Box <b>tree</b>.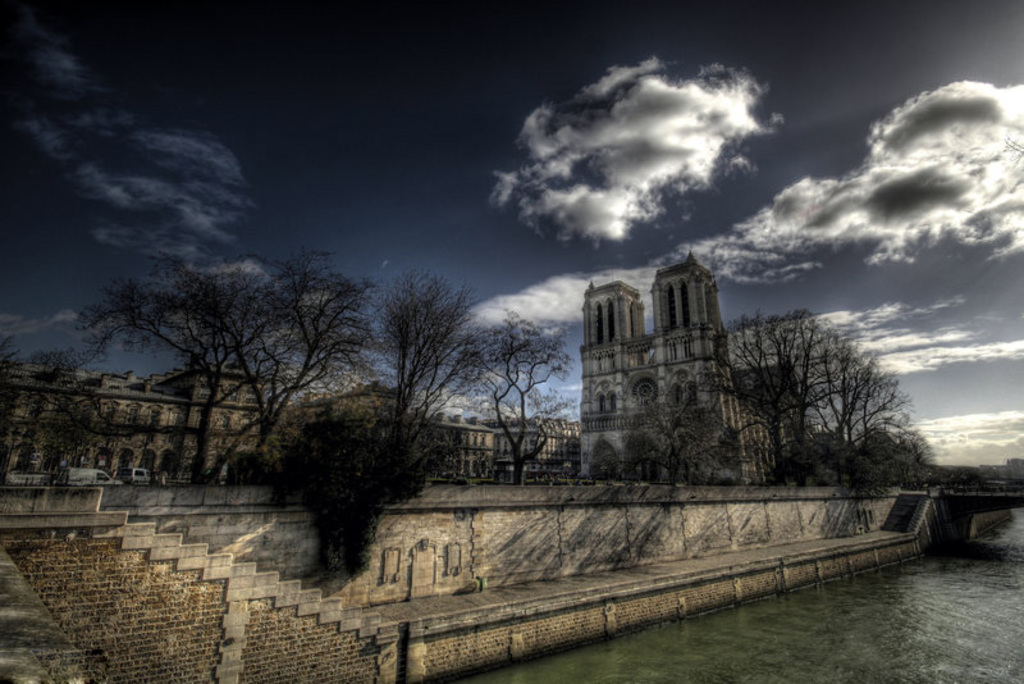
x1=257 y1=364 x2=438 y2=569.
